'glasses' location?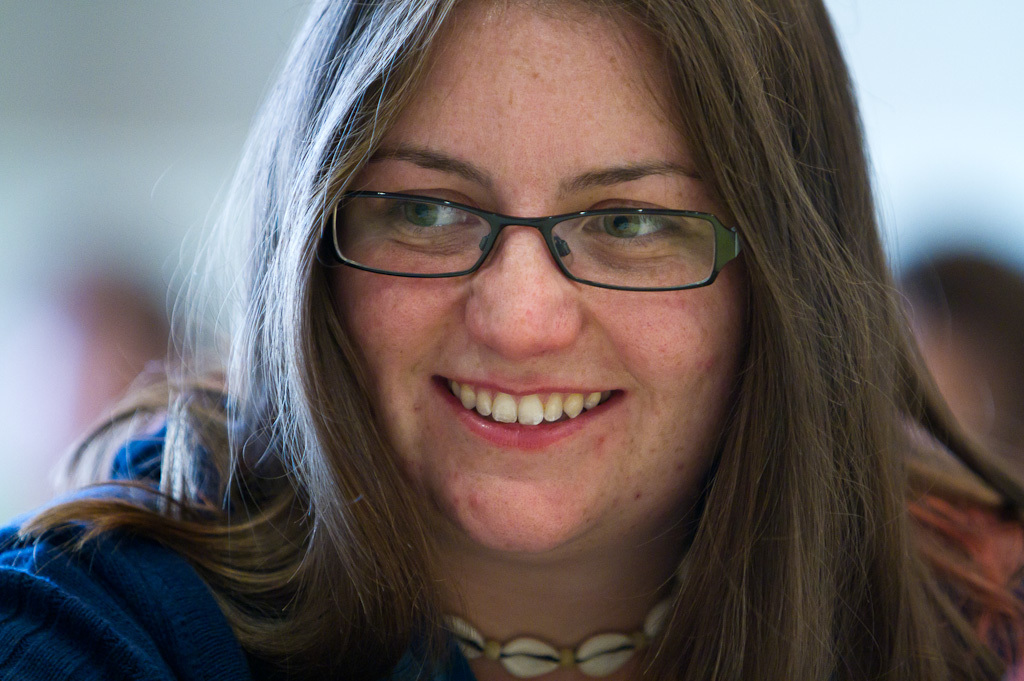
<box>307,184,765,303</box>
